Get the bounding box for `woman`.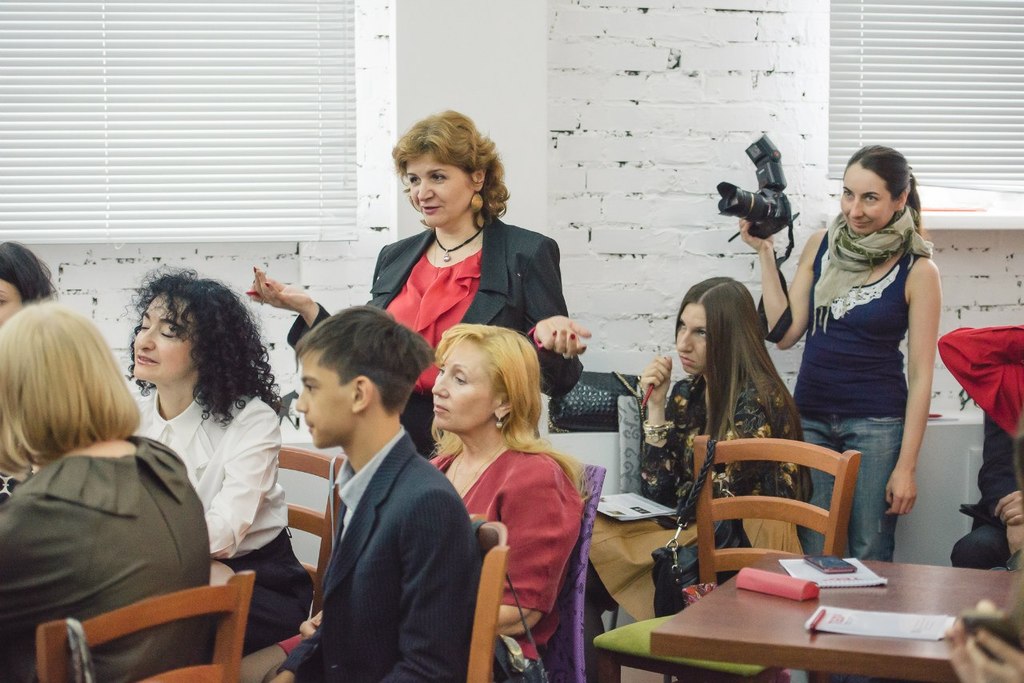
0 302 232 682.
